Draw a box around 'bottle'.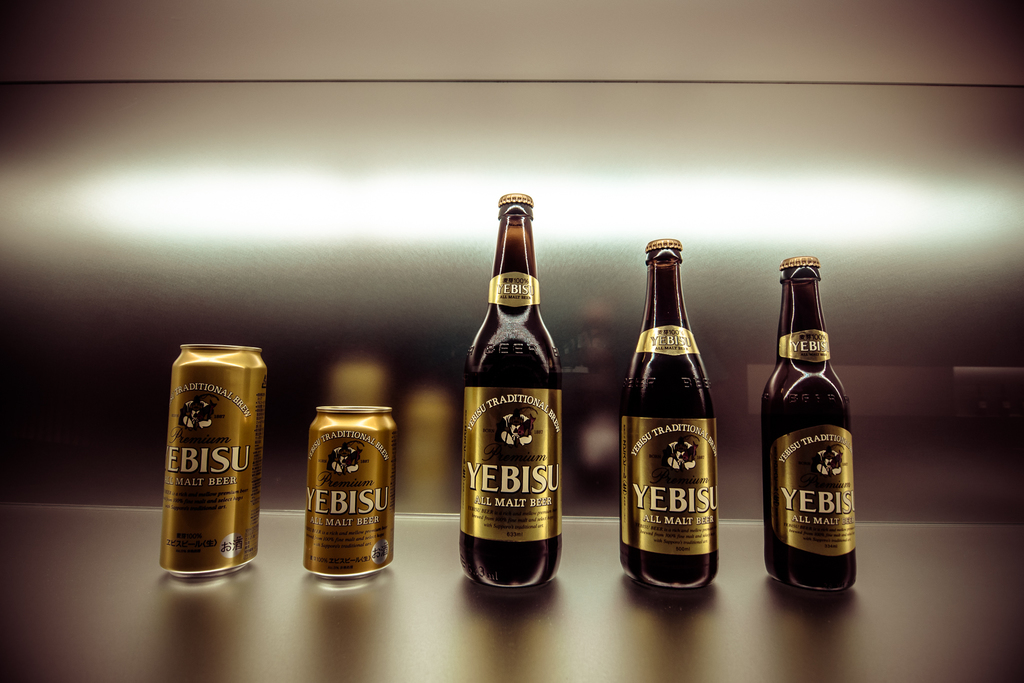
<region>460, 192, 564, 591</region>.
